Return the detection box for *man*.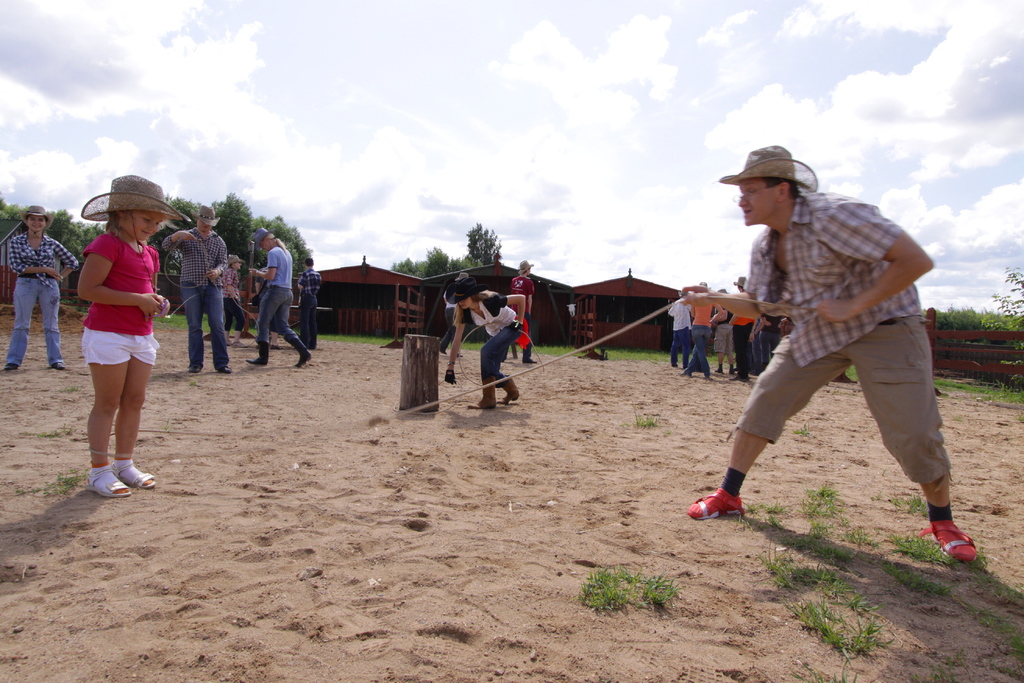
box(159, 199, 235, 375).
